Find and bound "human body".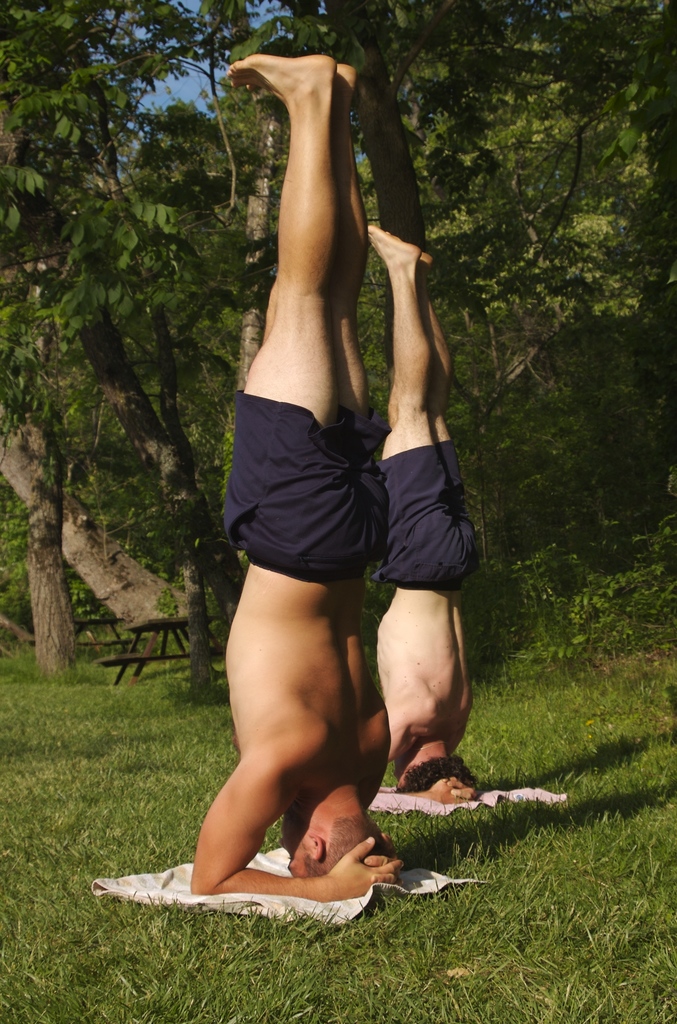
Bound: 183/57/400/911.
